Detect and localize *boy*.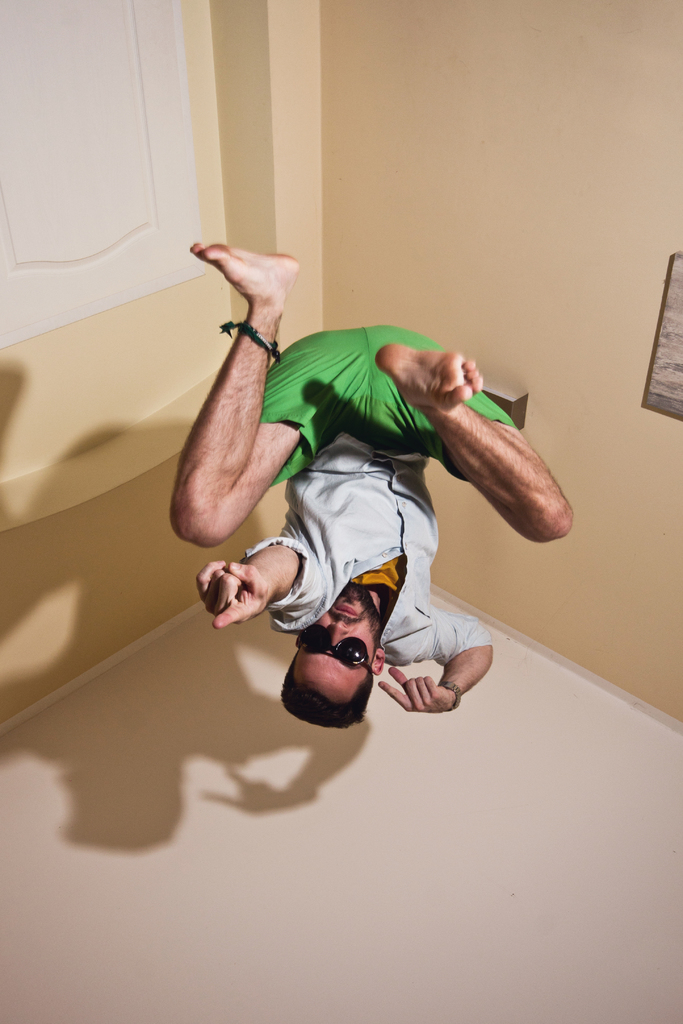
Localized at 163, 248, 569, 726.
